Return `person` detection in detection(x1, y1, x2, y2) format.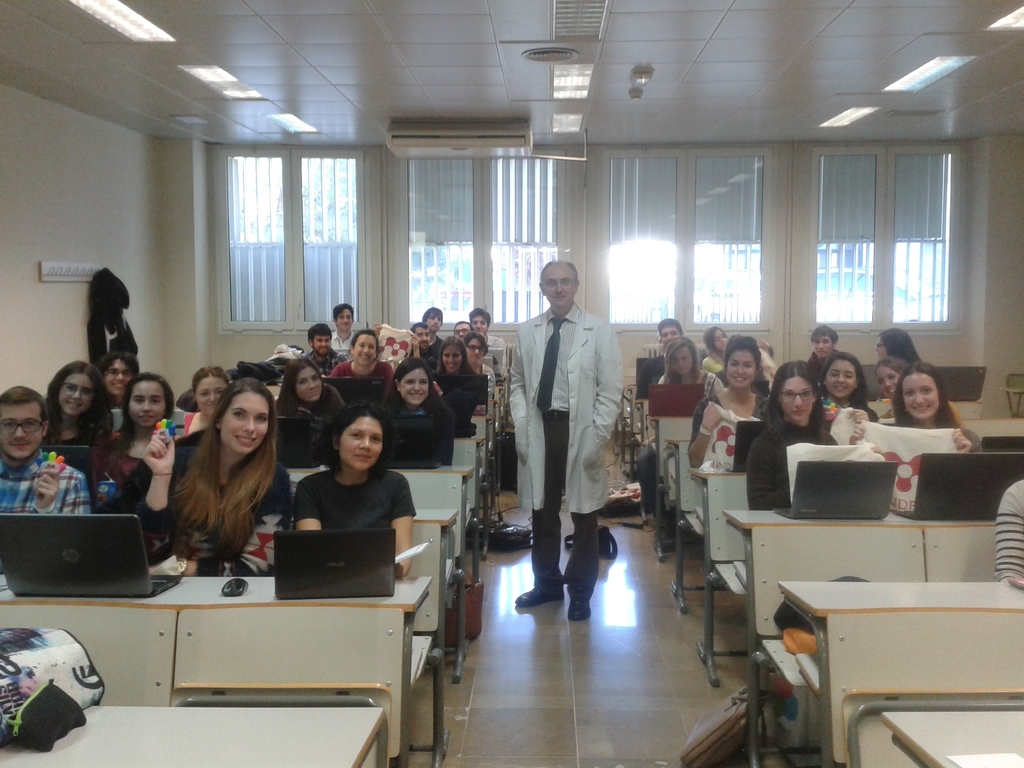
detection(372, 322, 429, 358).
